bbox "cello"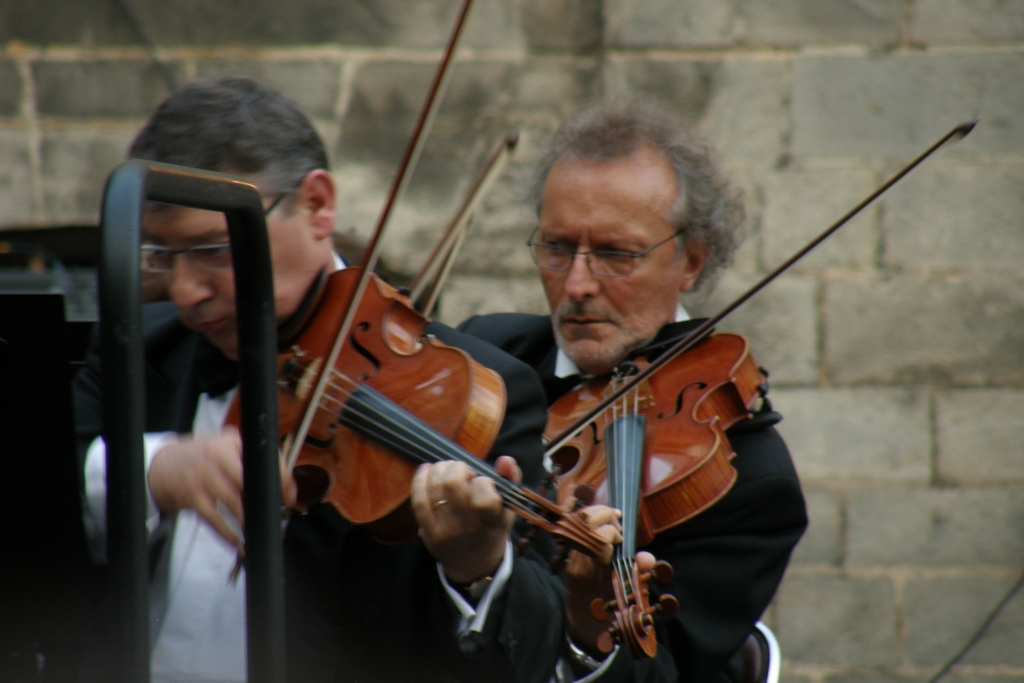
bbox=(212, 0, 614, 583)
